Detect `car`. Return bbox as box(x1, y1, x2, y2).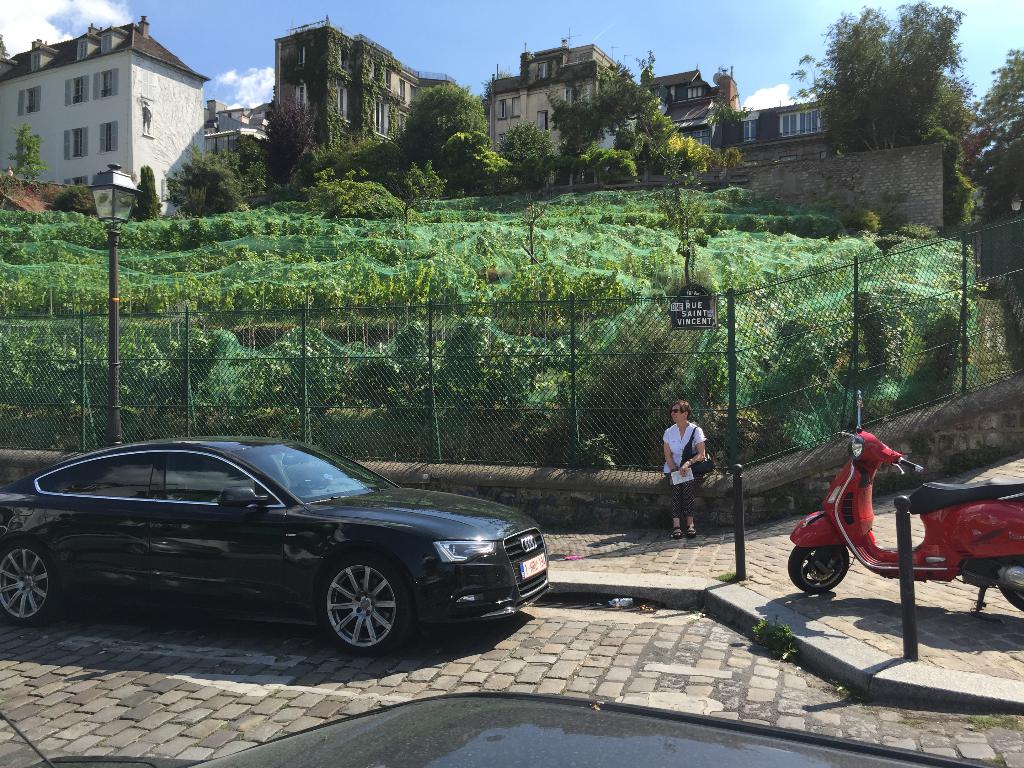
box(0, 438, 566, 666).
